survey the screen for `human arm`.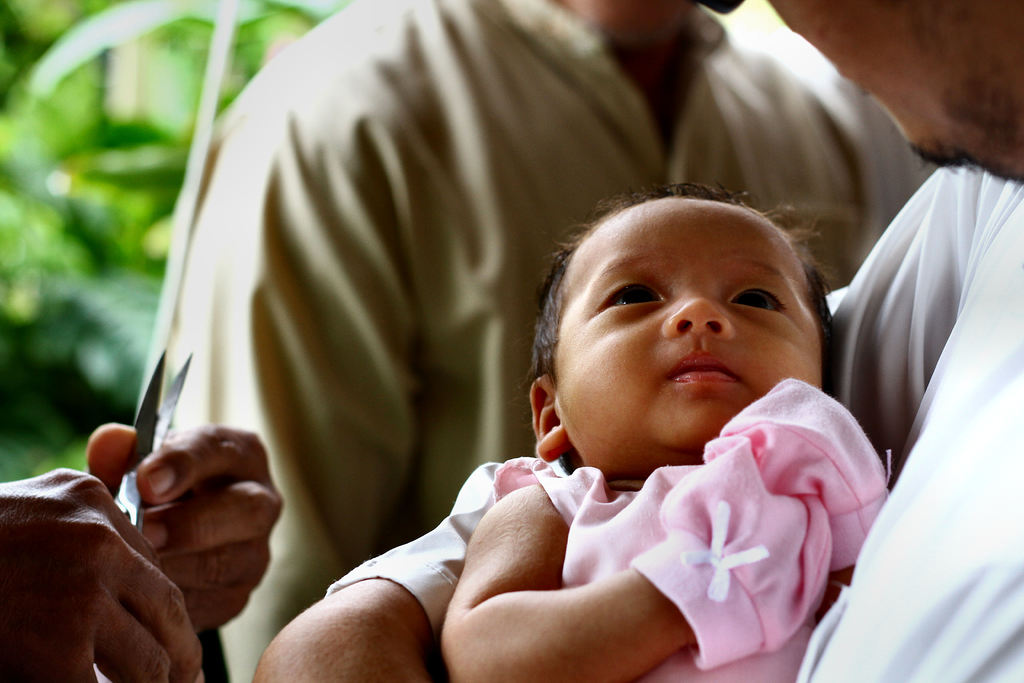
Survey found: crop(156, 37, 457, 680).
